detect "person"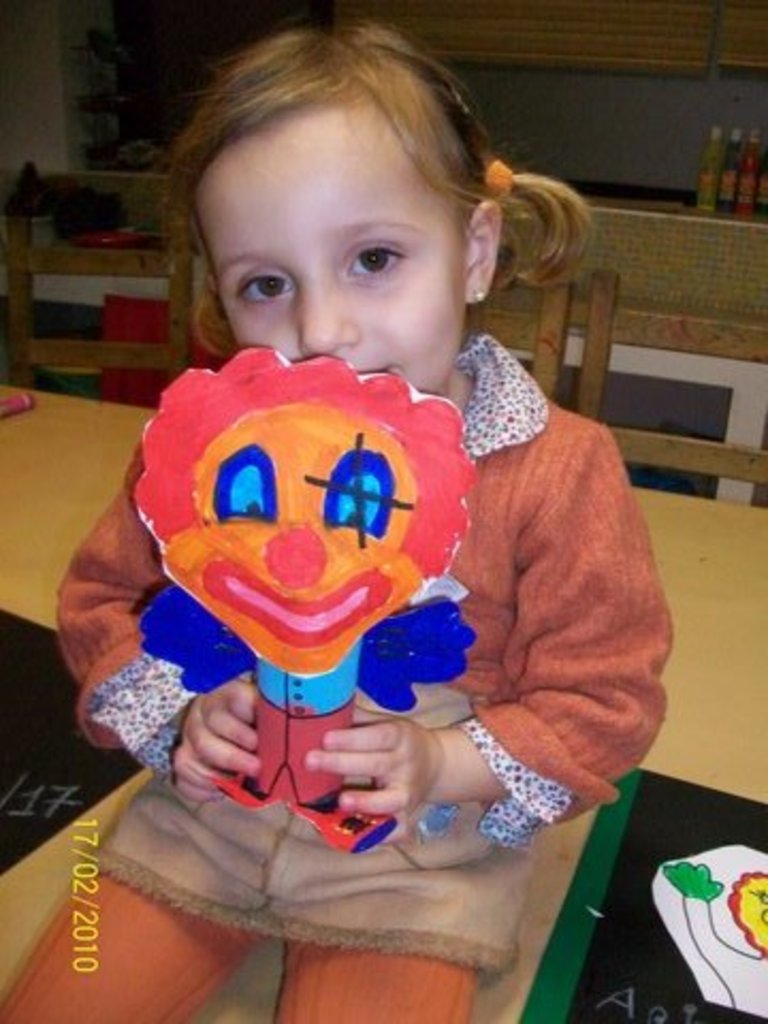
[left=0, top=17, right=674, bottom=1020]
